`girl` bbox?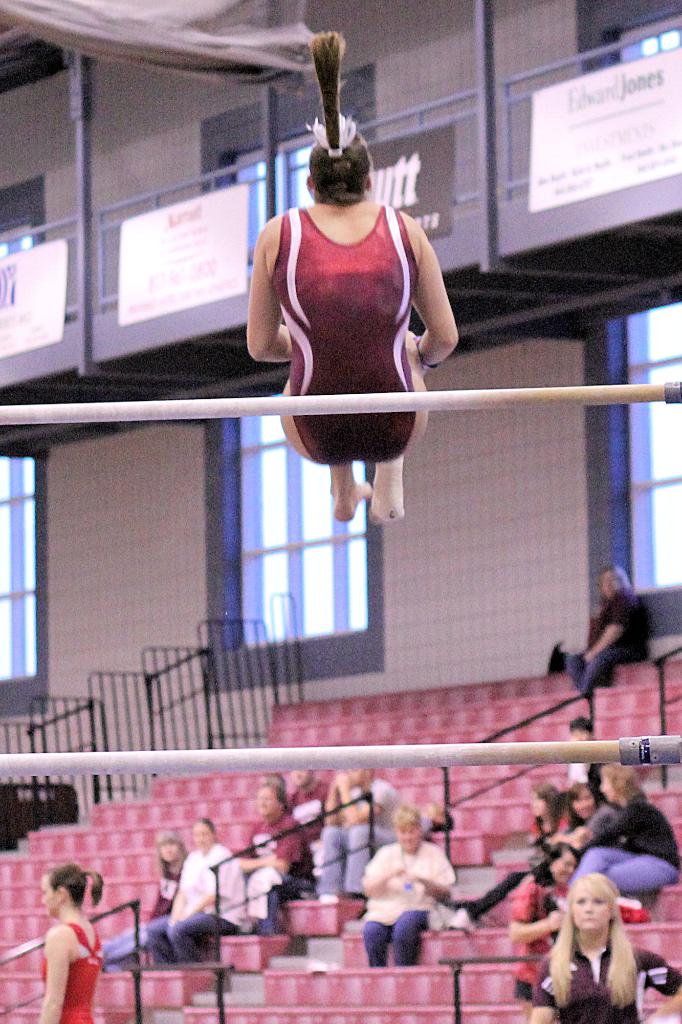
<region>444, 788, 570, 937</region>
